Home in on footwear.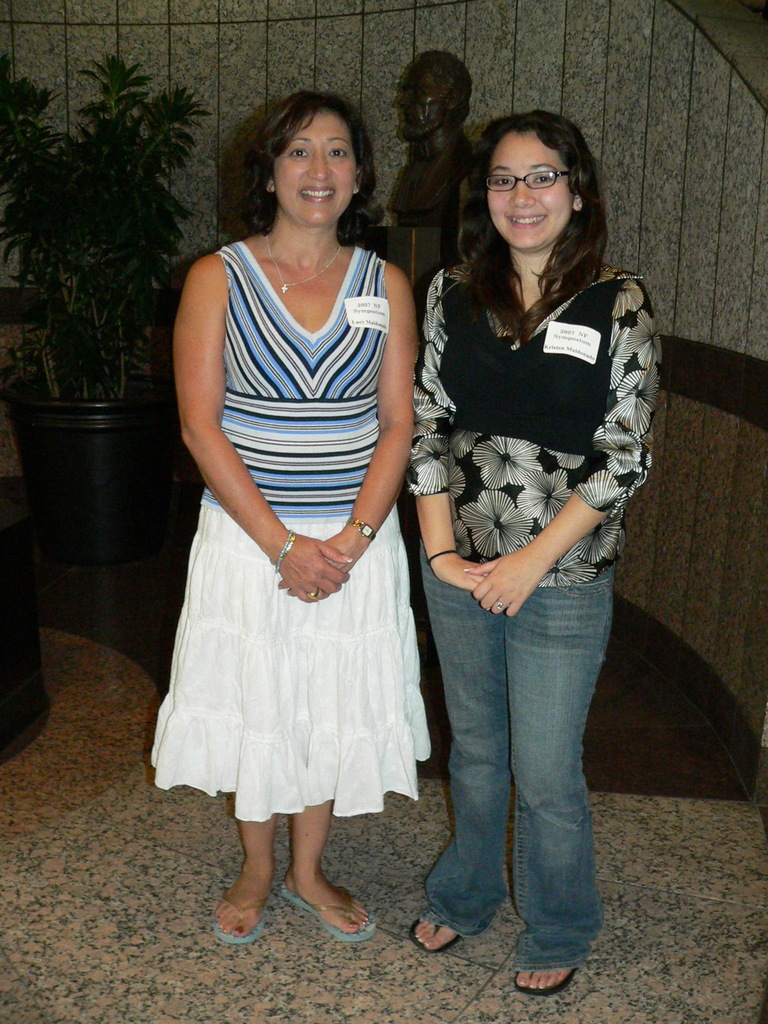
Homed in at [509,959,576,1000].
